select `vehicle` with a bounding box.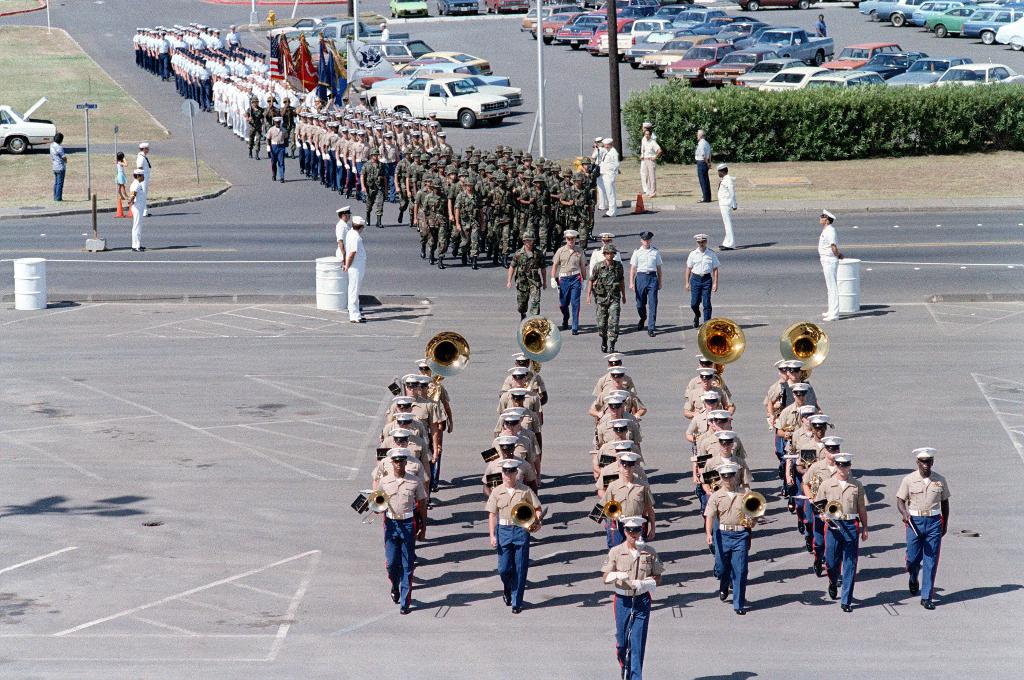
[268,6,326,39].
